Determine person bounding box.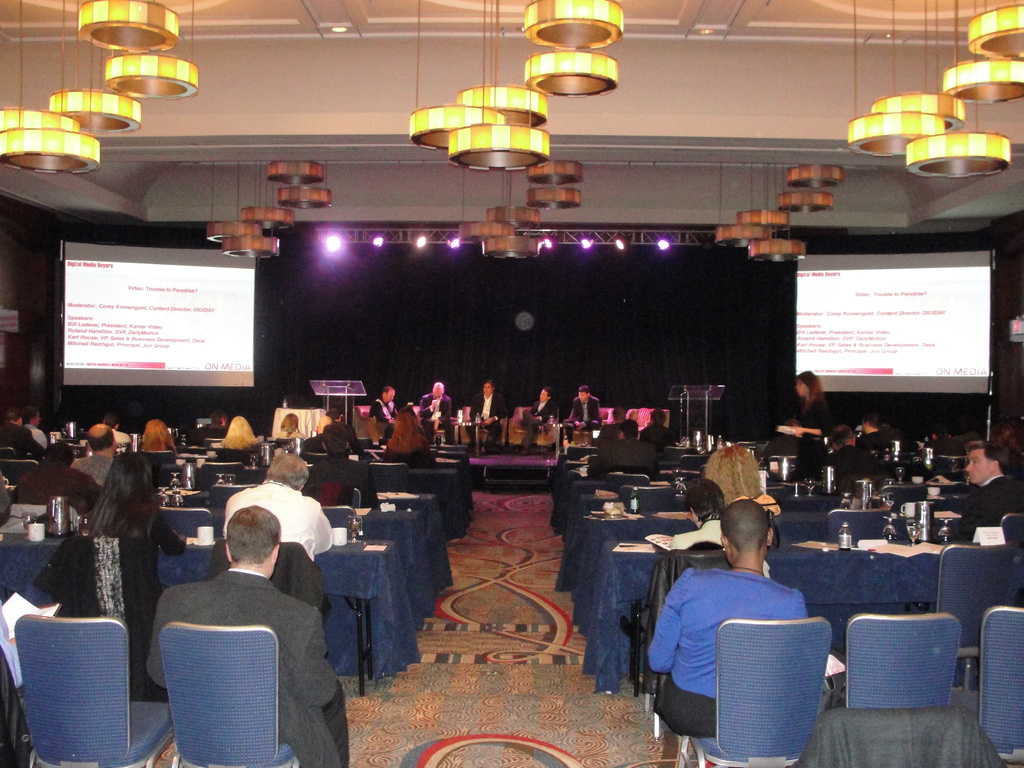
Determined: bbox=(643, 496, 811, 733).
